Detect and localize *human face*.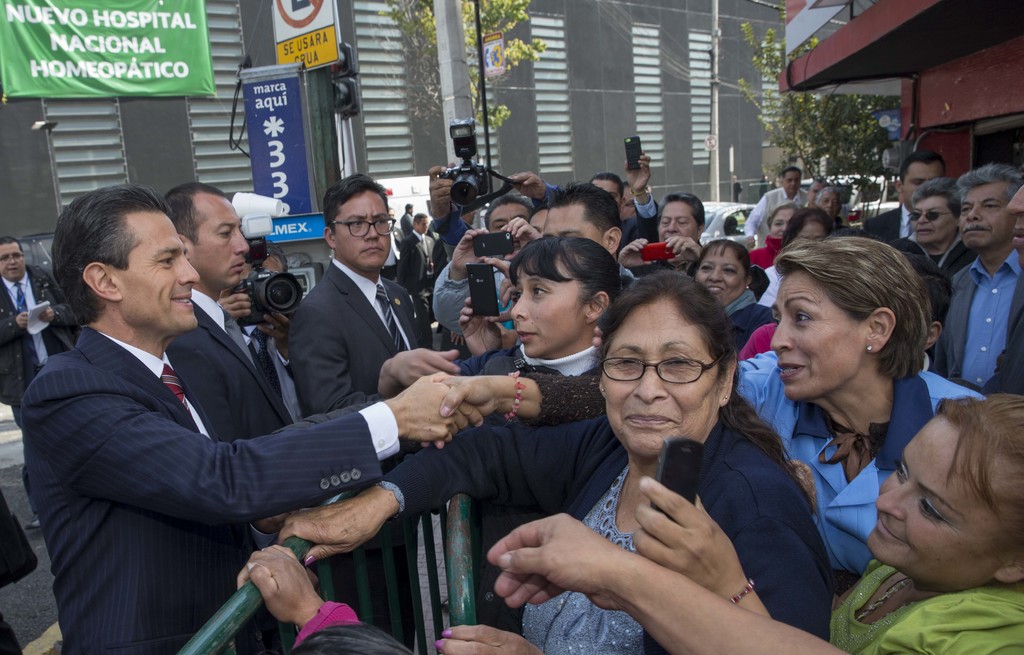
Localized at {"left": 619, "top": 185, "right": 640, "bottom": 217}.
